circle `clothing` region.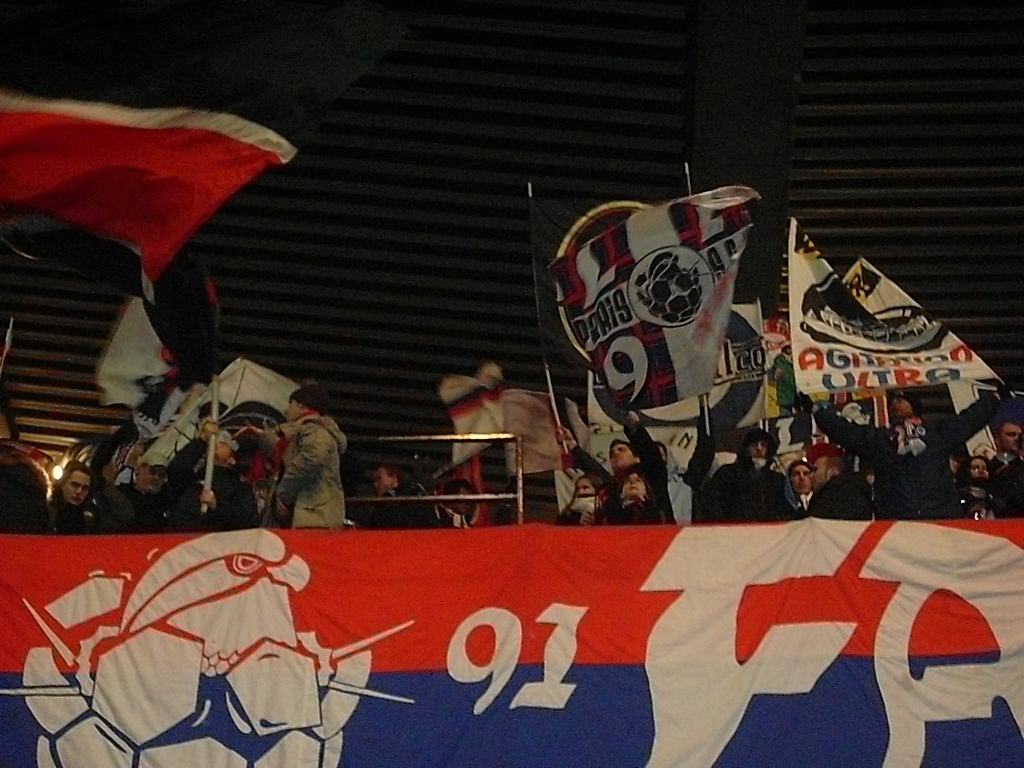
Region: [x1=803, y1=451, x2=860, y2=520].
